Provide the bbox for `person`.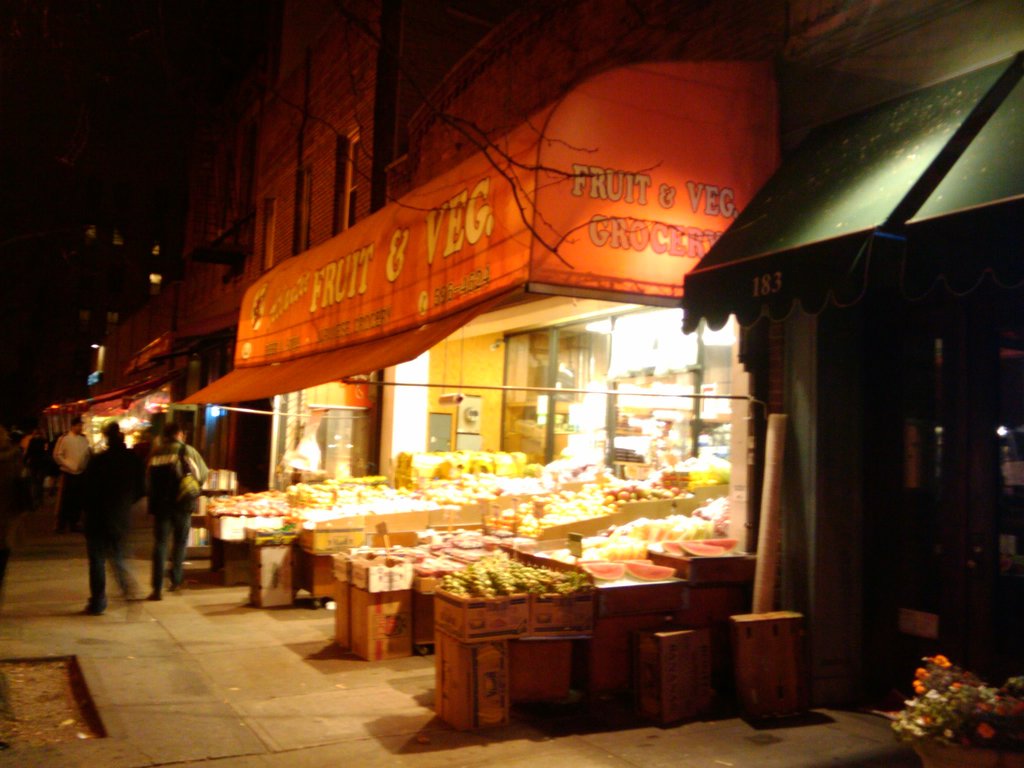
l=124, t=426, r=188, b=595.
